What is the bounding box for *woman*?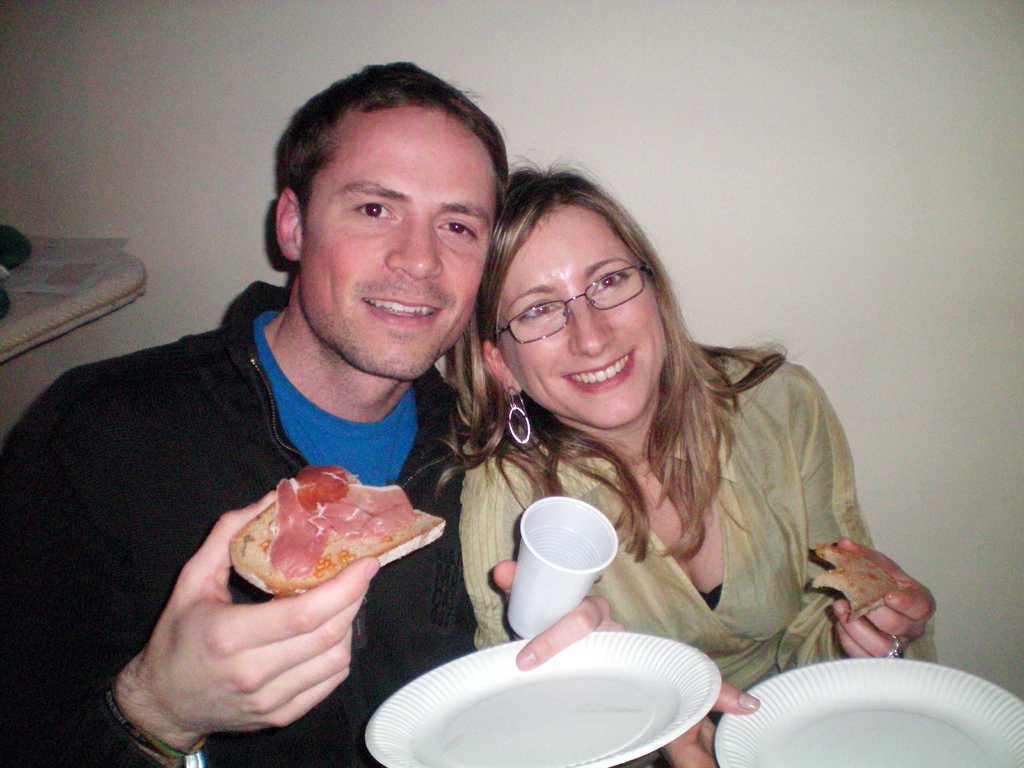
298,147,908,759.
